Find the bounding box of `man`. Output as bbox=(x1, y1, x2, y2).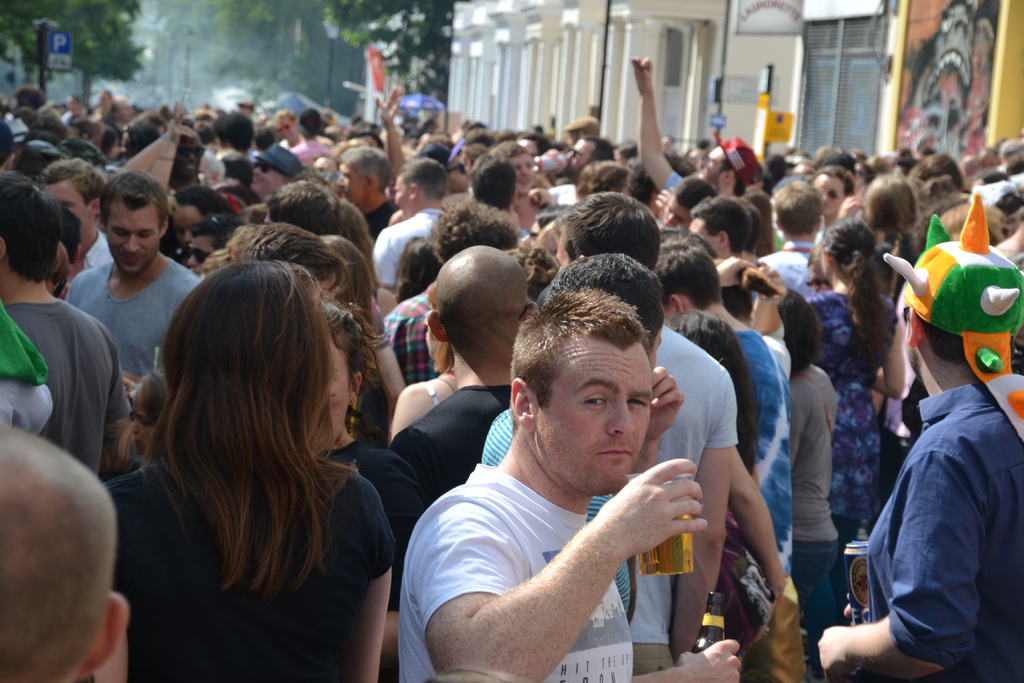
bbox=(364, 154, 451, 333).
